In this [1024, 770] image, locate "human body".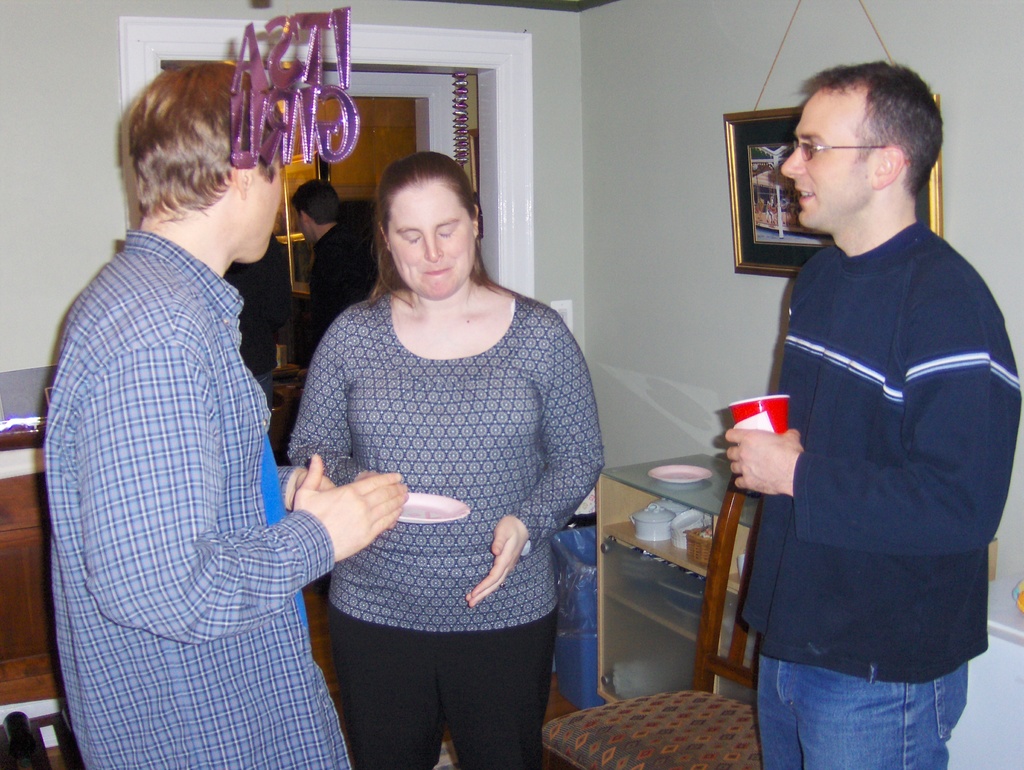
Bounding box: [719,45,1023,769].
